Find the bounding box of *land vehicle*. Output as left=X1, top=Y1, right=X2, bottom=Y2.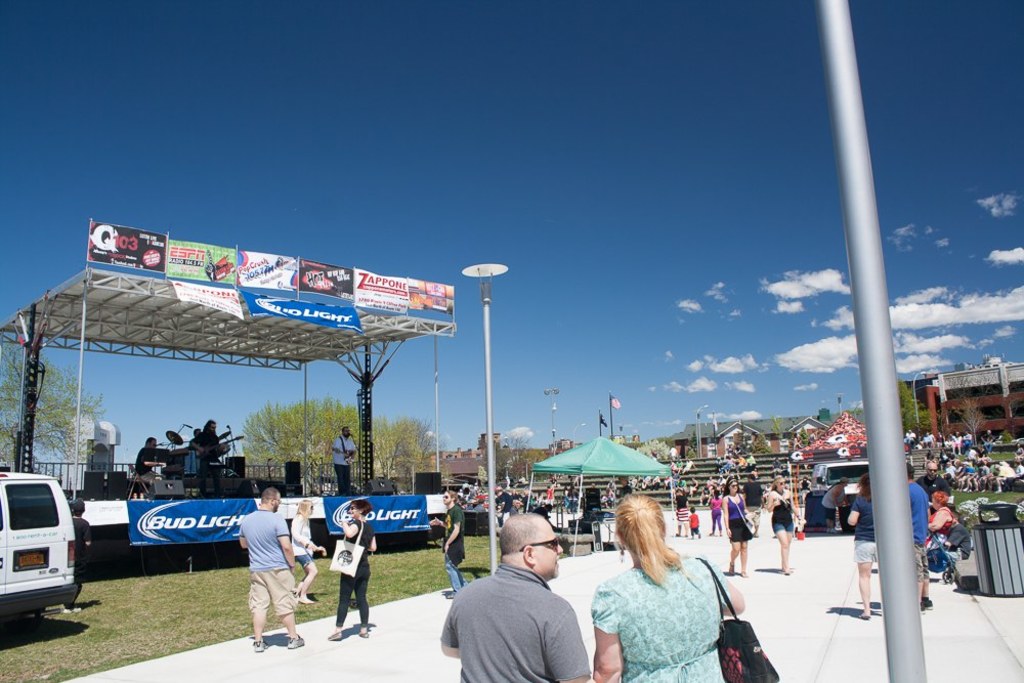
left=807, top=458, right=870, bottom=530.
